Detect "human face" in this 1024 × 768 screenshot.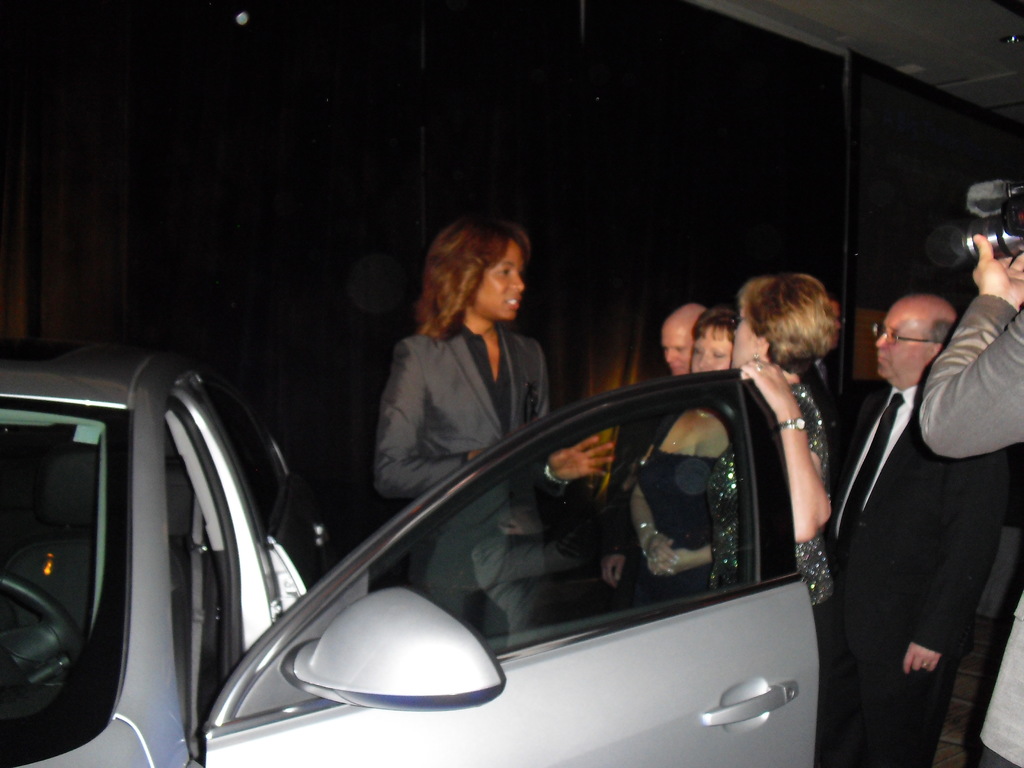
Detection: <region>664, 326, 690, 378</region>.
